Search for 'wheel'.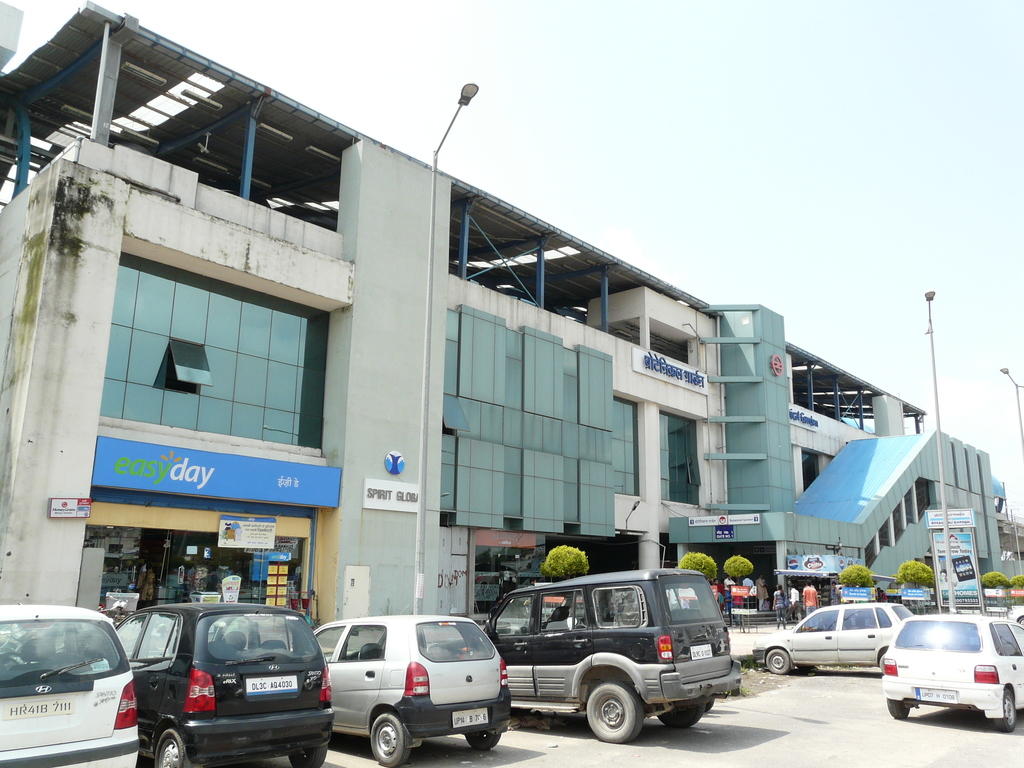
Found at bbox=[369, 710, 412, 758].
